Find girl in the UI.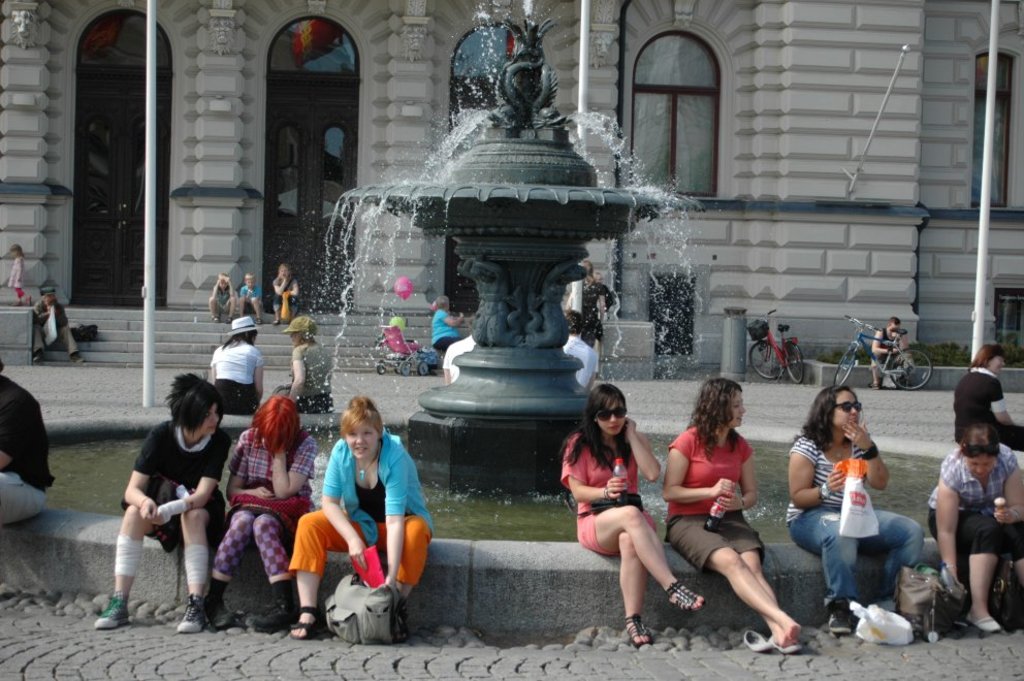
UI element at [left=922, top=417, right=1023, bottom=638].
